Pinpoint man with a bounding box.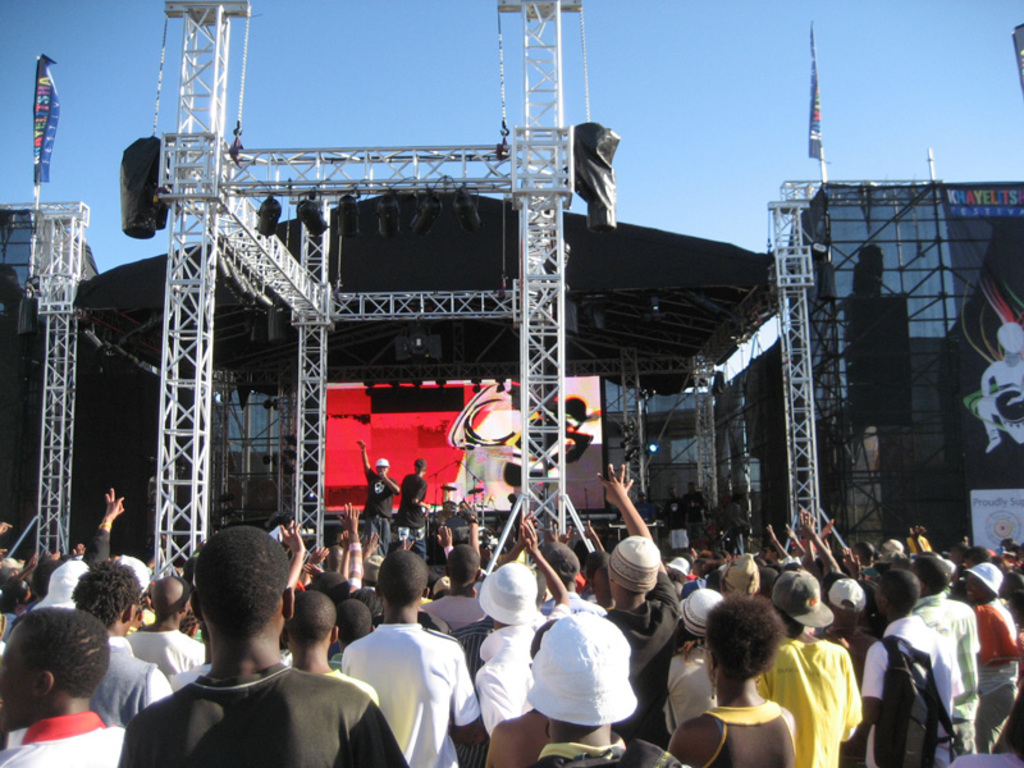
353:434:396:556.
